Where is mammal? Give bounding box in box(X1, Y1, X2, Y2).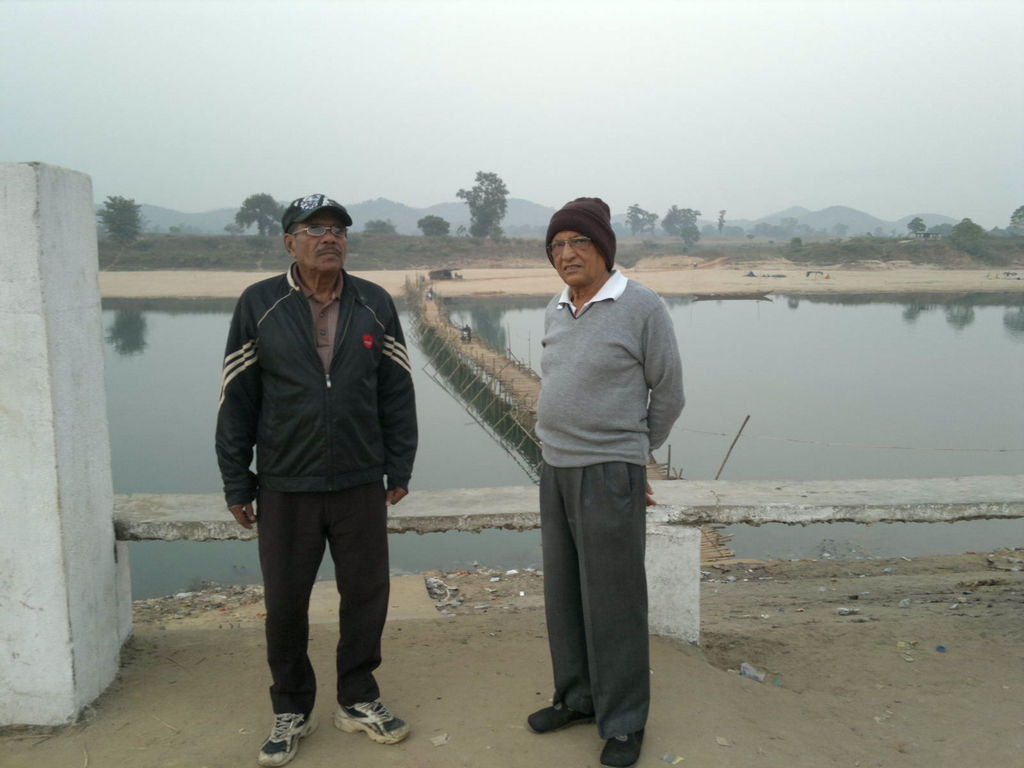
box(216, 192, 422, 767).
